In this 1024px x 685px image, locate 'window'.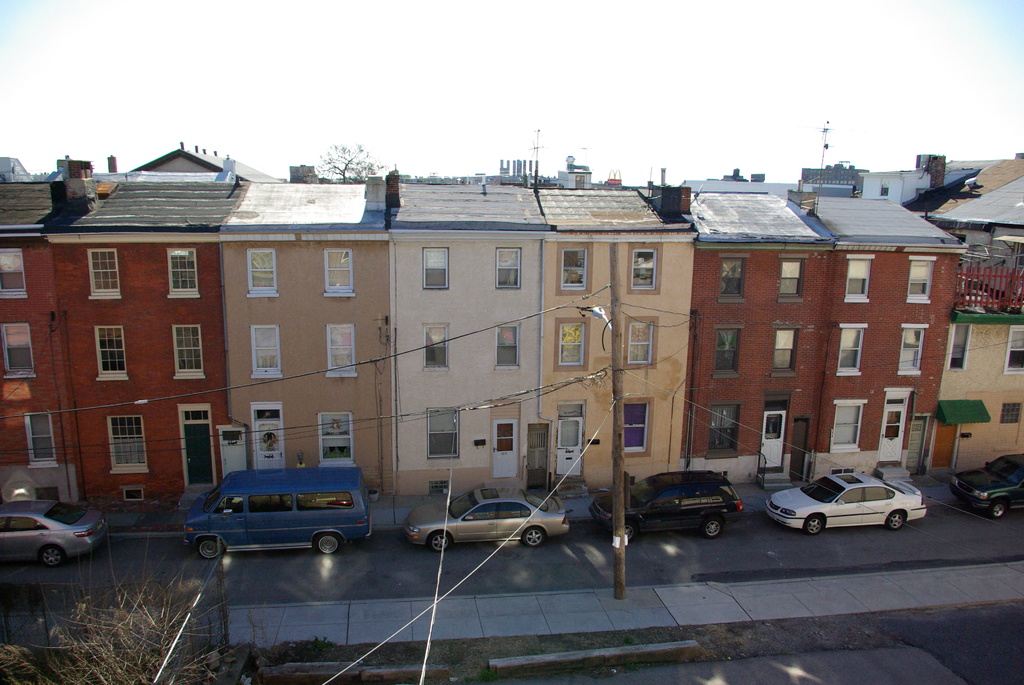
Bounding box: select_region(424, 322, 447, 363).
